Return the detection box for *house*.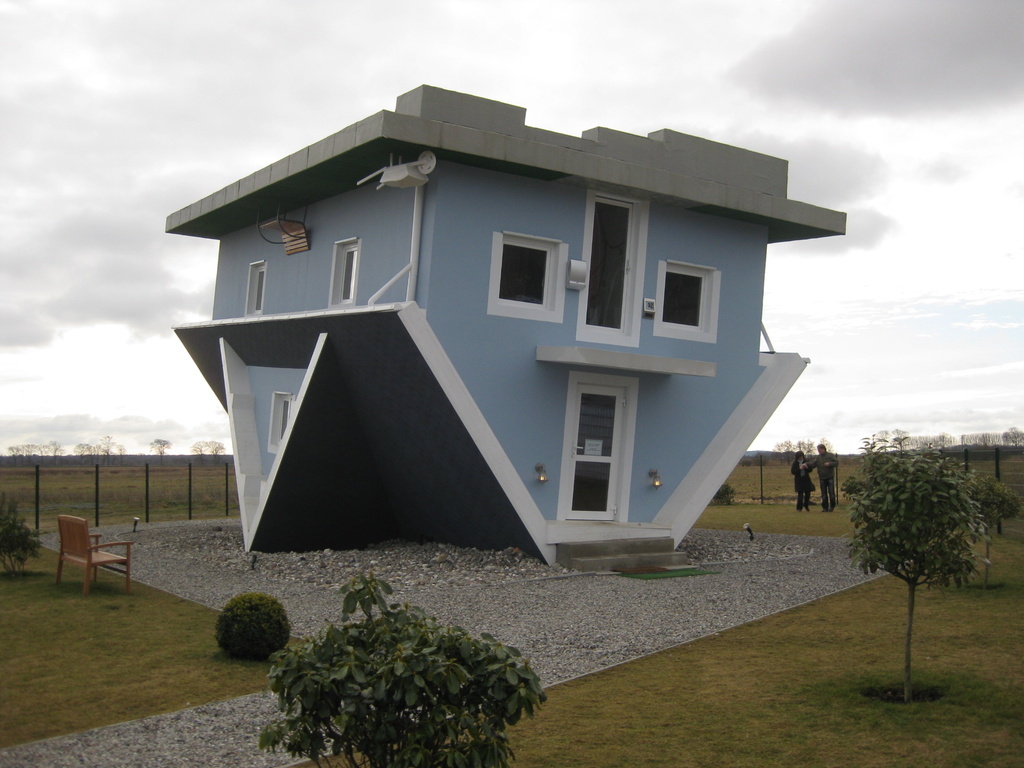
bbox(168, 83, 847, 576).
